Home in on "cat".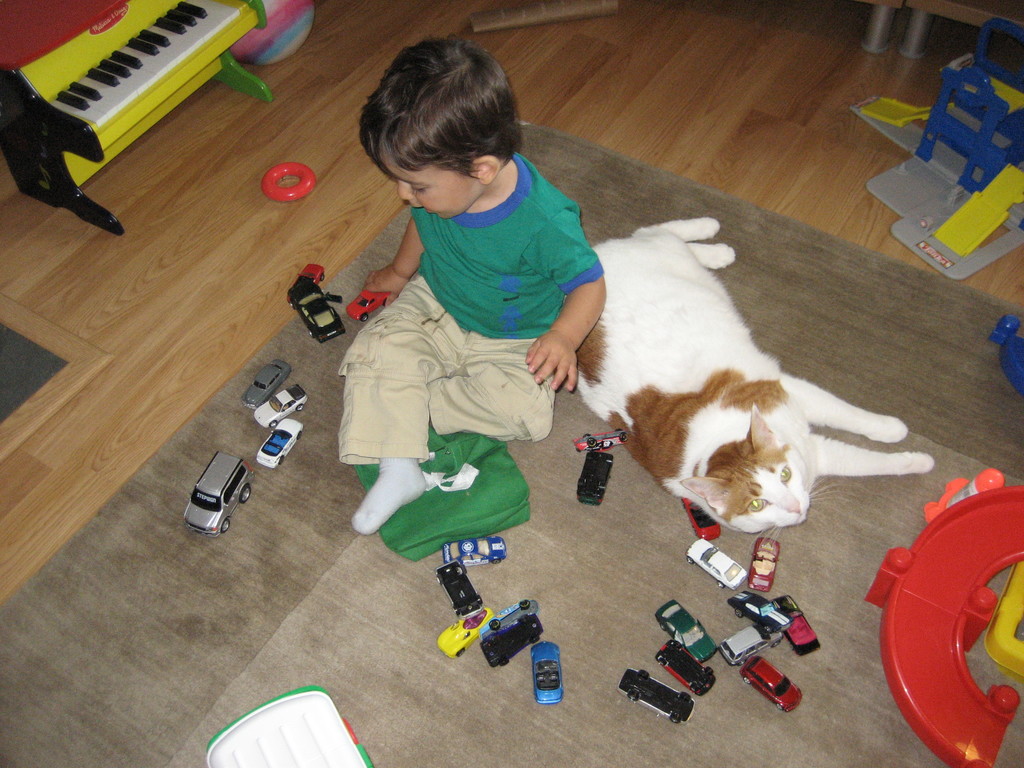
Homed in at x1=567, y1=209, x2=944, y2=534.
